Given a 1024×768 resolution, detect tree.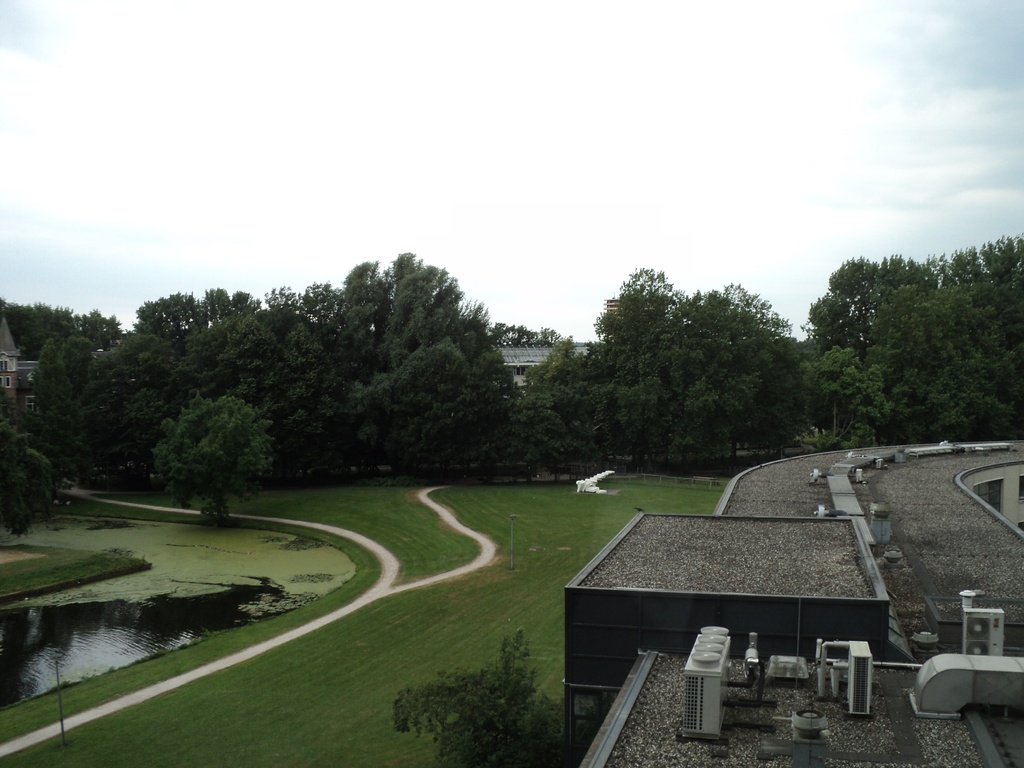
pyautogui.locateOnScreen(146, 396, 273, 540).
